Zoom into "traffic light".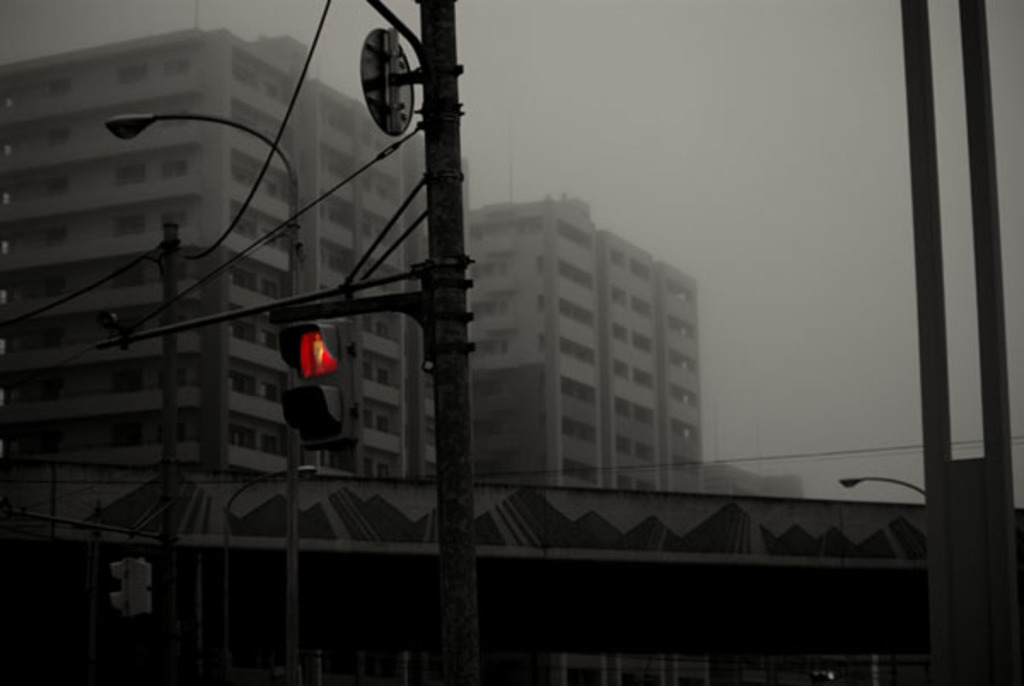
Zoom target: select_region(276, 316, 364, 452).
